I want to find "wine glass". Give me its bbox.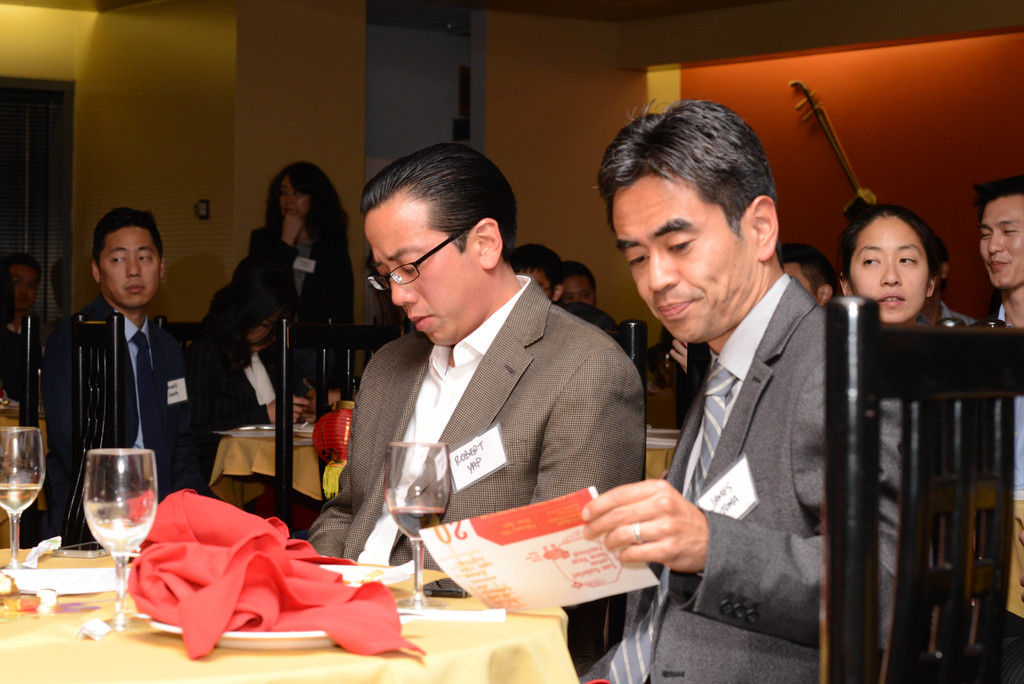
[left=381, top=438, right=452, bottom=610].
